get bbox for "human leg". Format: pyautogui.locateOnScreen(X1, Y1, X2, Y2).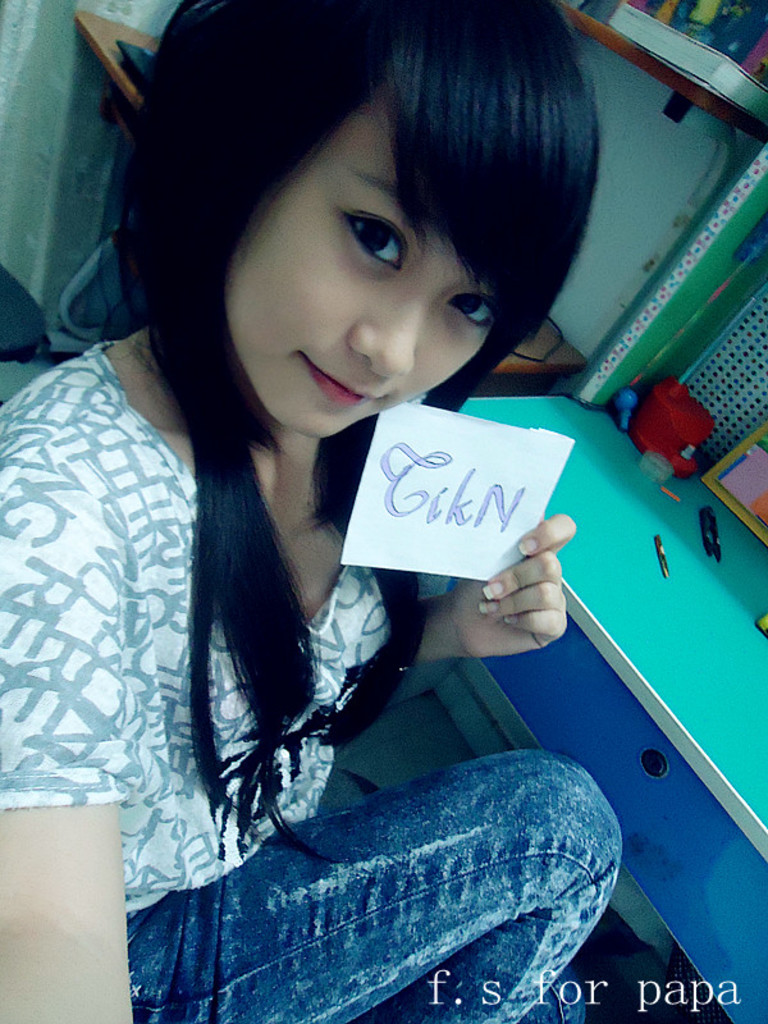
pyautogui.locateOnScreen(127, 750, 628, 1023).
